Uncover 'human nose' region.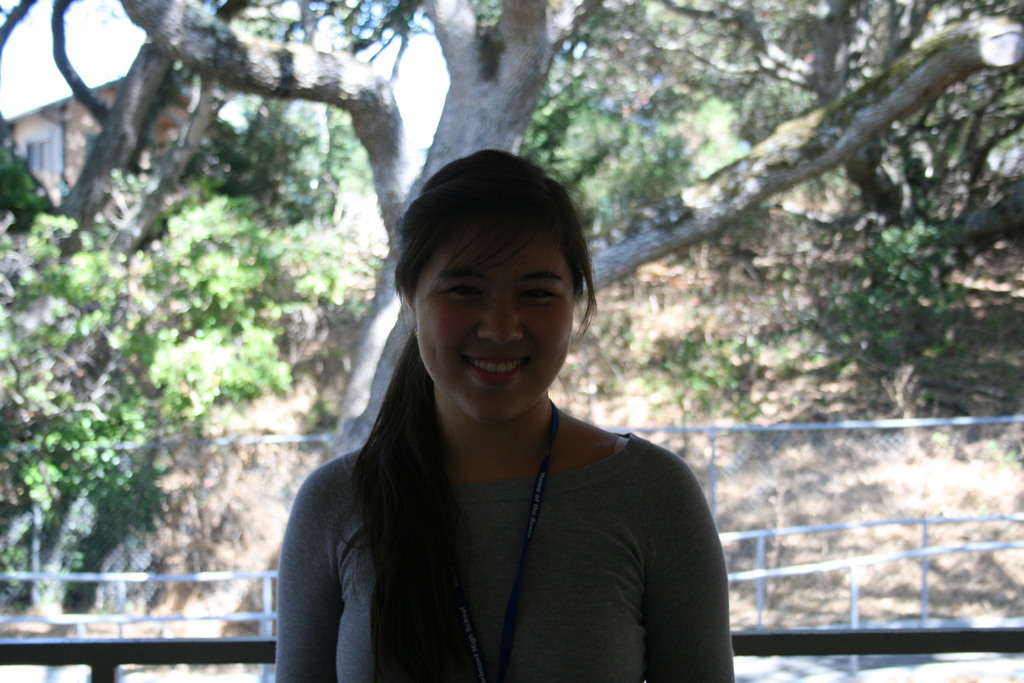
Uncovered: 474/290/525/346.
